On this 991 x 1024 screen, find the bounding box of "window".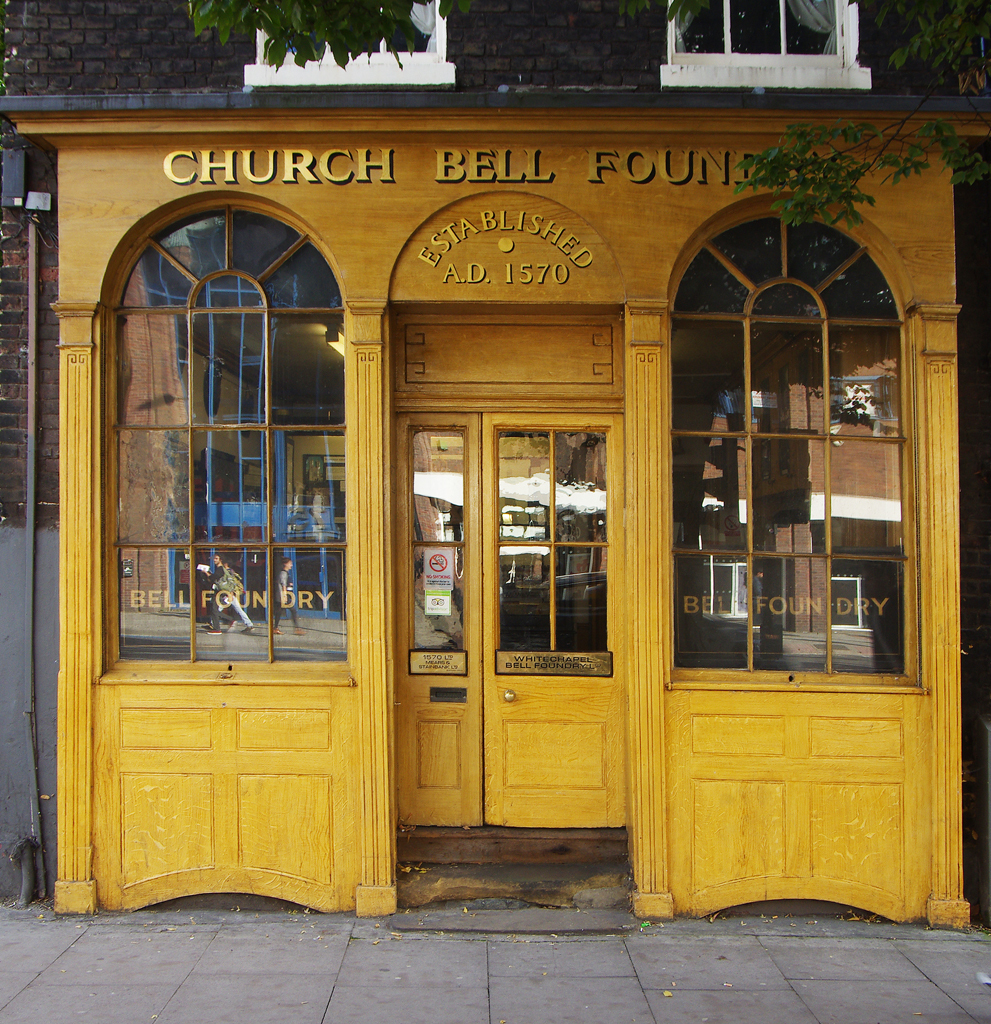
Bounding box: {"x1": 663, "y1": 192, "x2": 926, "y2": 697}.
